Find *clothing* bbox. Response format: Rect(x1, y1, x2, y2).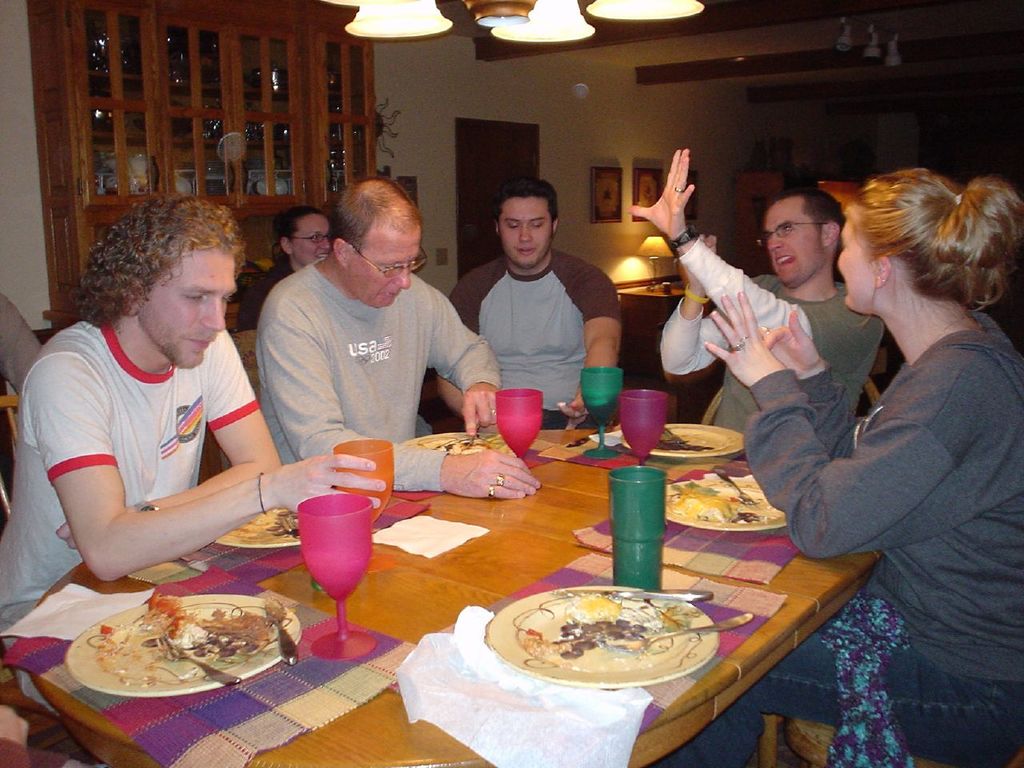
Rect(254, 258, 502, 494).
